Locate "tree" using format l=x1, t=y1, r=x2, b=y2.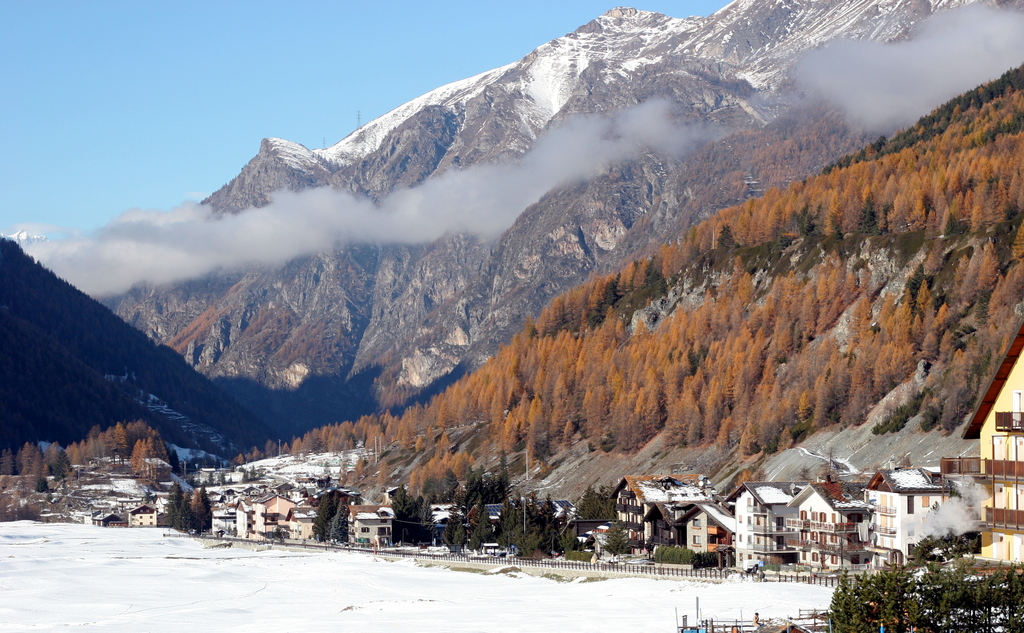
l=404, t=453, r=482, b=507.
